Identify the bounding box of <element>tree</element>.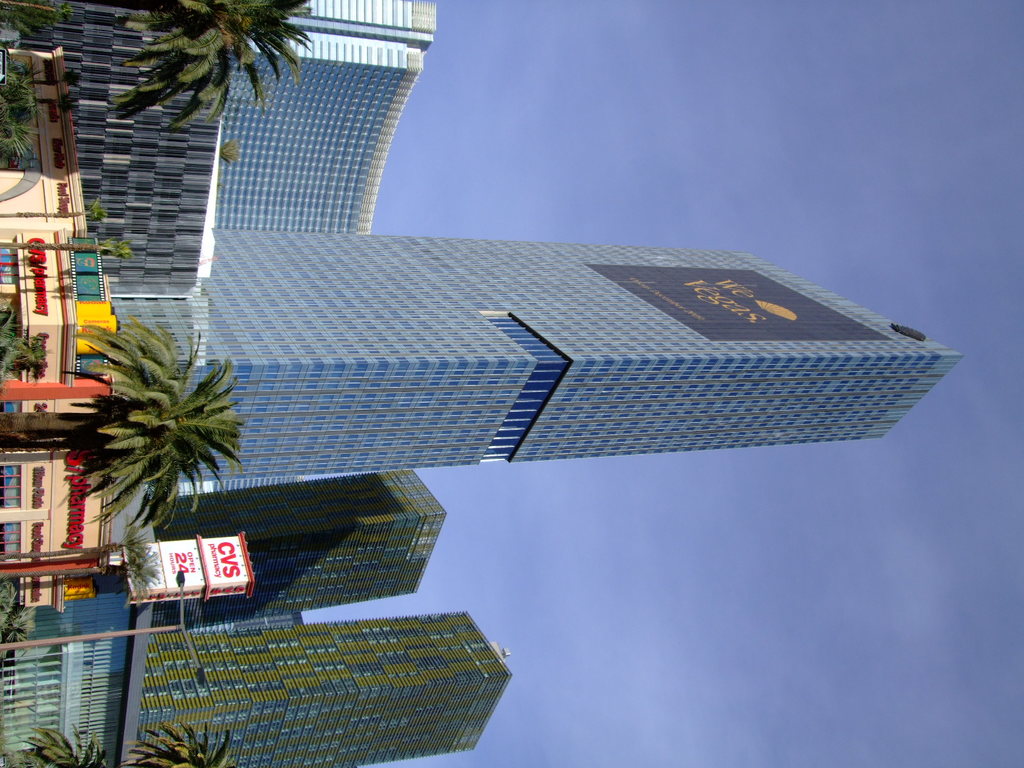
(0, 238, 134, 259).
